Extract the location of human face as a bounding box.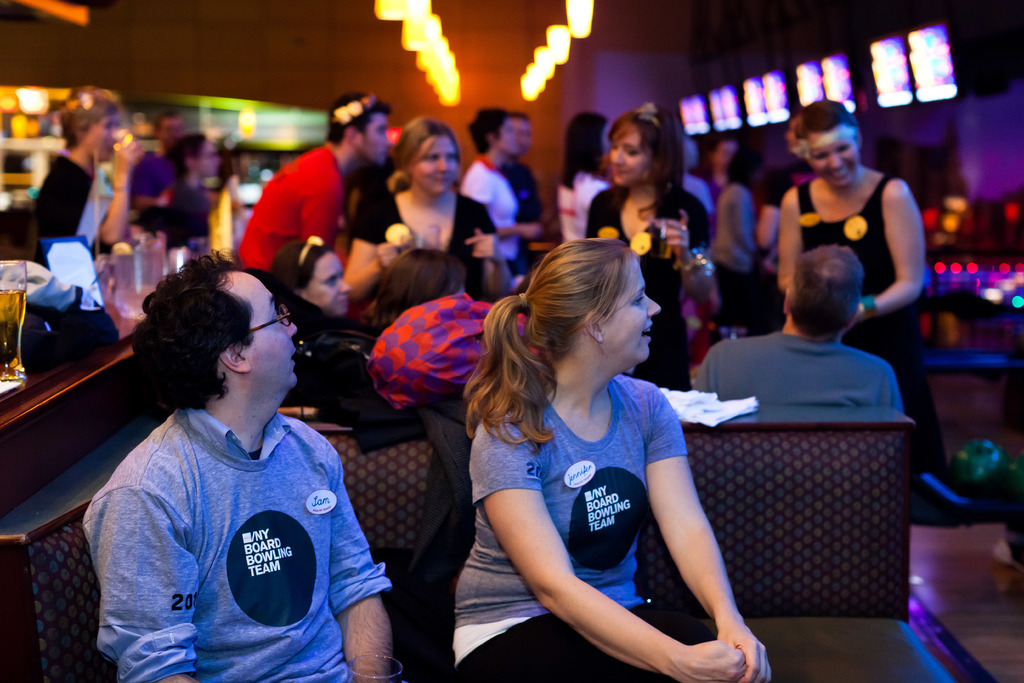
[500,120,519,156].
